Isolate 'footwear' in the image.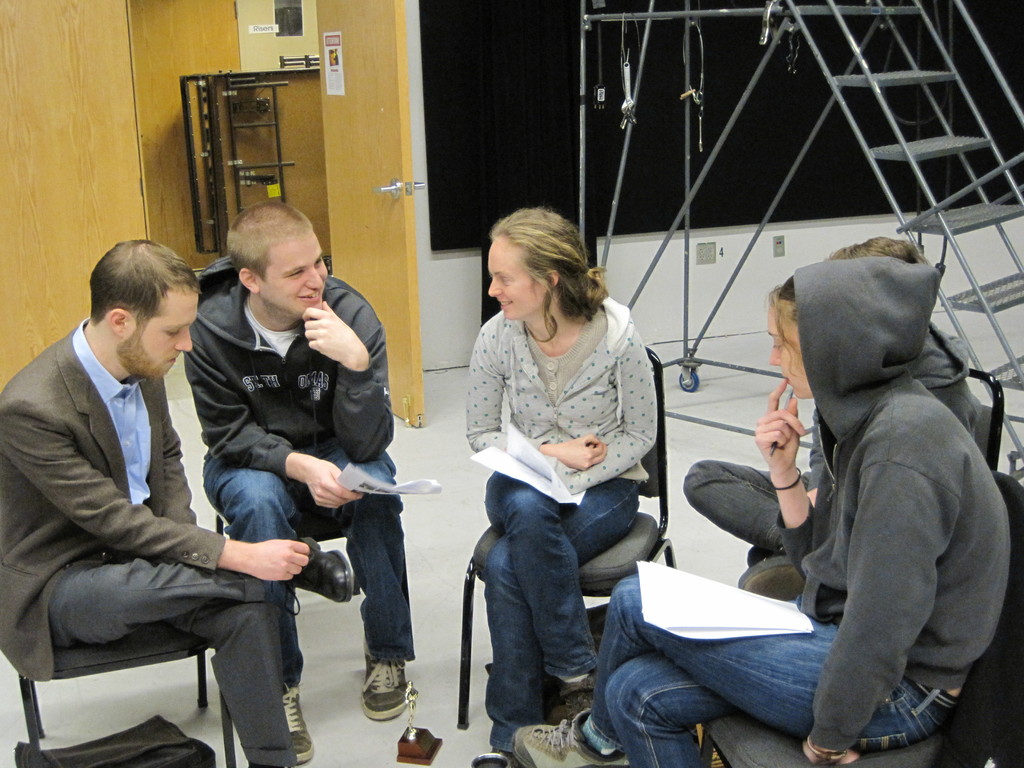
Isolated region: box=[294, 539, 355, 622].
